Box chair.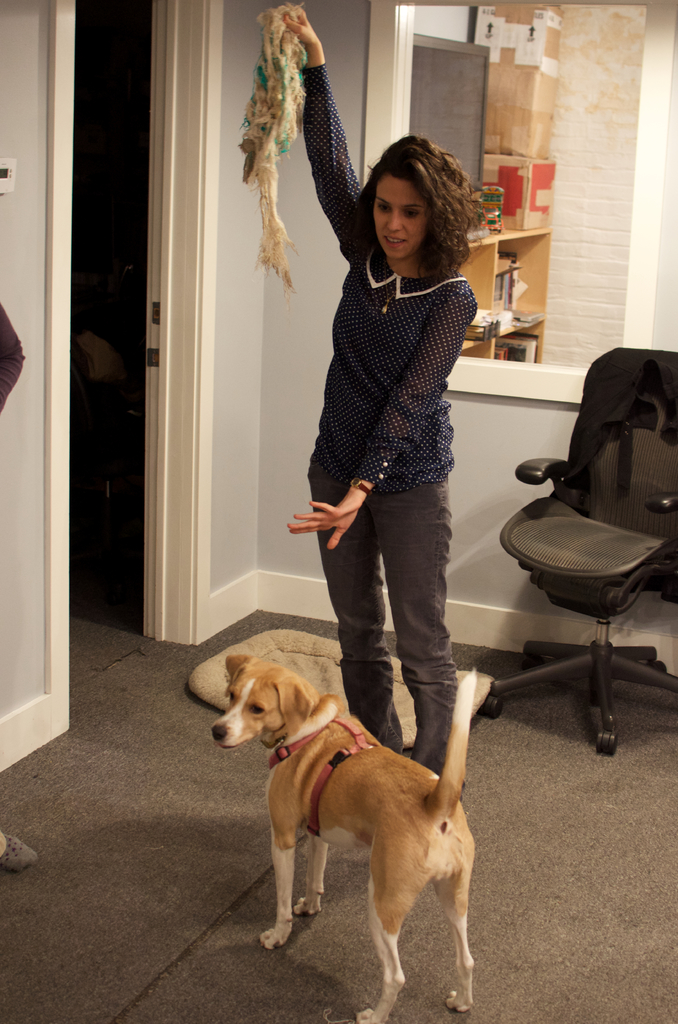
rect(513, 331, 677, 785).
